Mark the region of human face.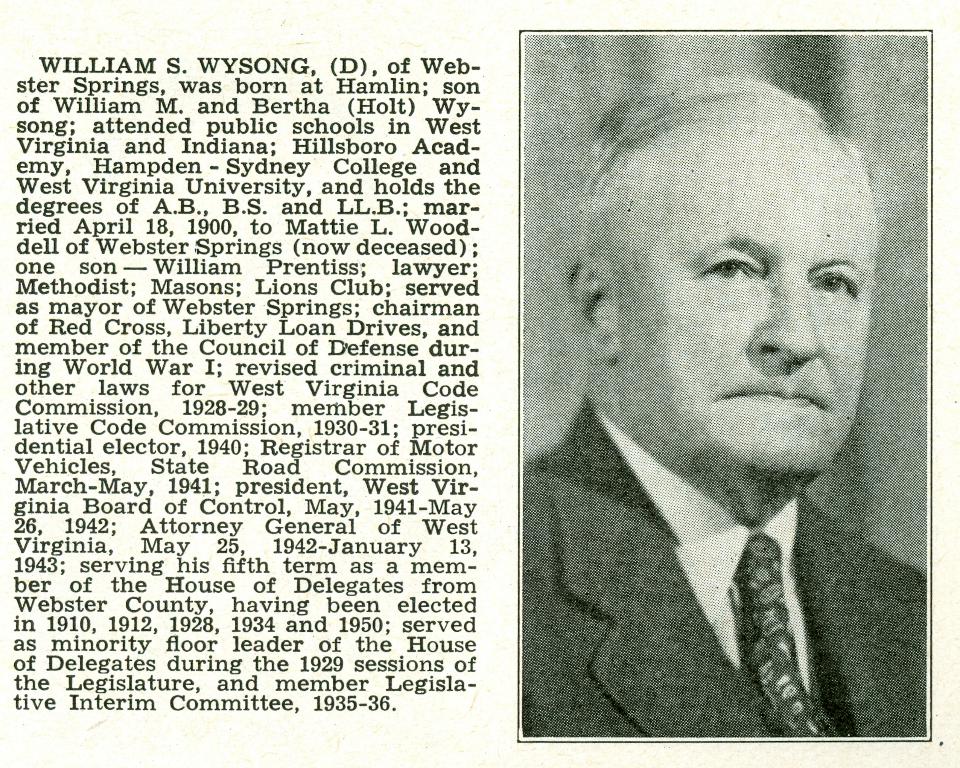
Region: {"left": 602, "top": 127, "right": 881, "bottom": 472}.
